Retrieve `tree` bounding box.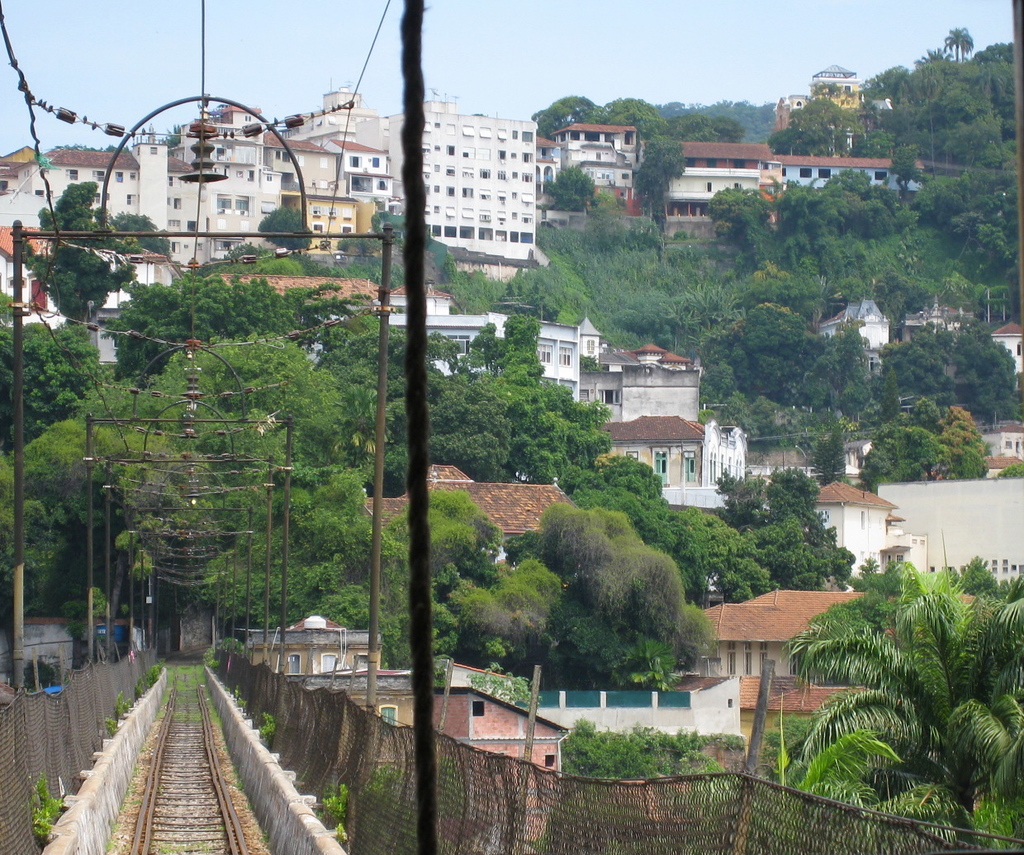
Bounding box: <region>257, 206, 319, 256</region>.
